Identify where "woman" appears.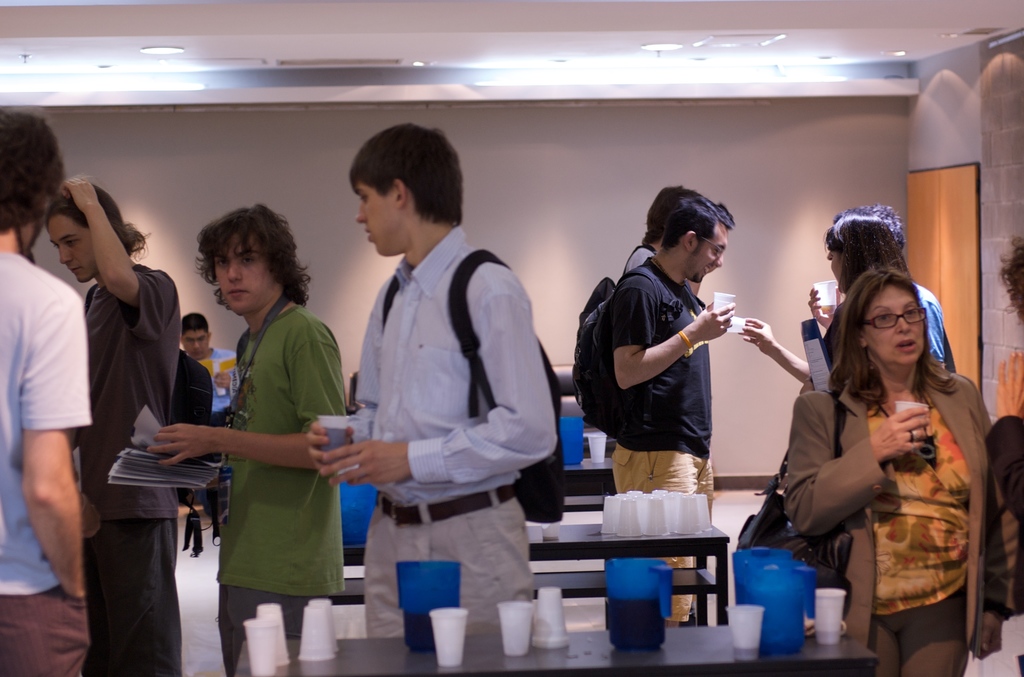
Appears at {"x1": 963, "y1": 239, "x2": 1023, "y2": 676}.
